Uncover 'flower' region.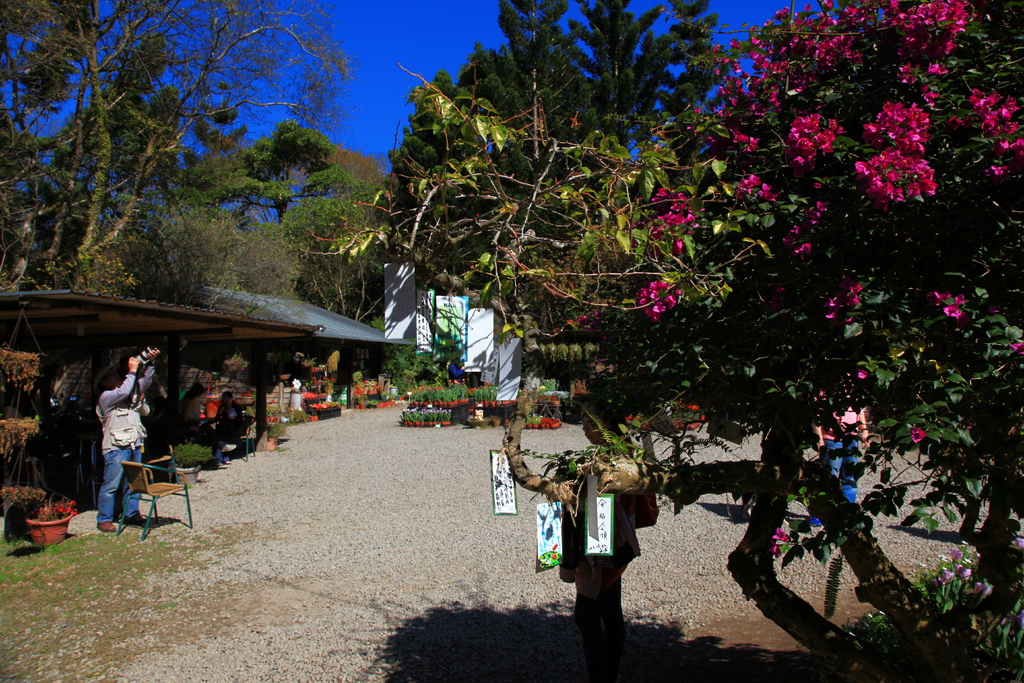
Uncovered: box=[814, 280, 869, 320].
